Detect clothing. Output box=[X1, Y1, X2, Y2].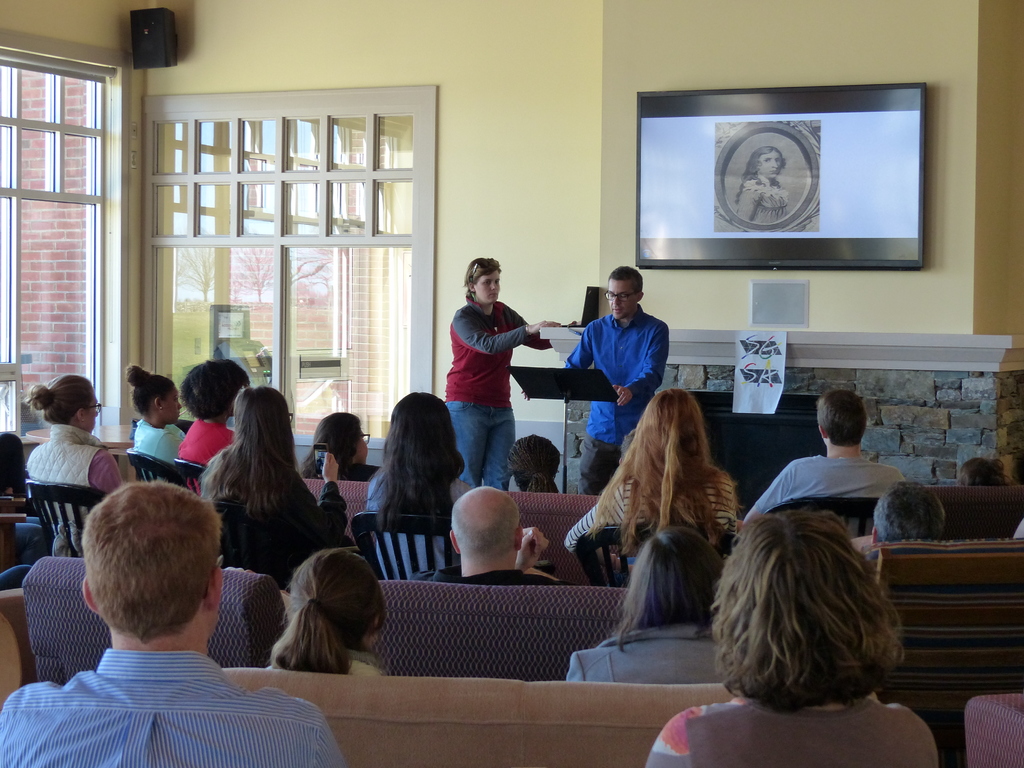
box=[557, 468, 737, 577].
